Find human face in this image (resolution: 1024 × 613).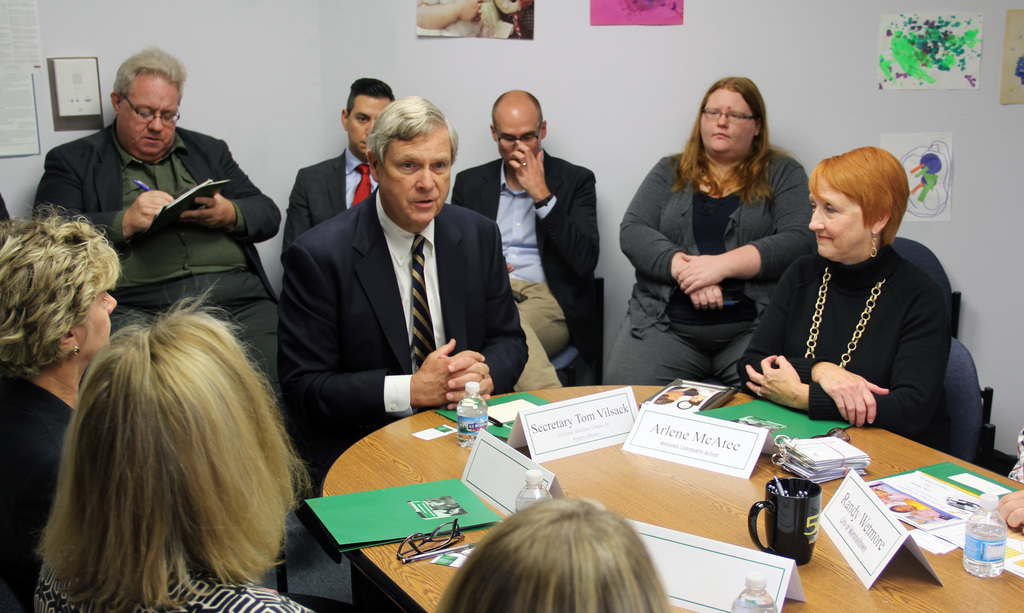
box(346, 96, 393, 154).
